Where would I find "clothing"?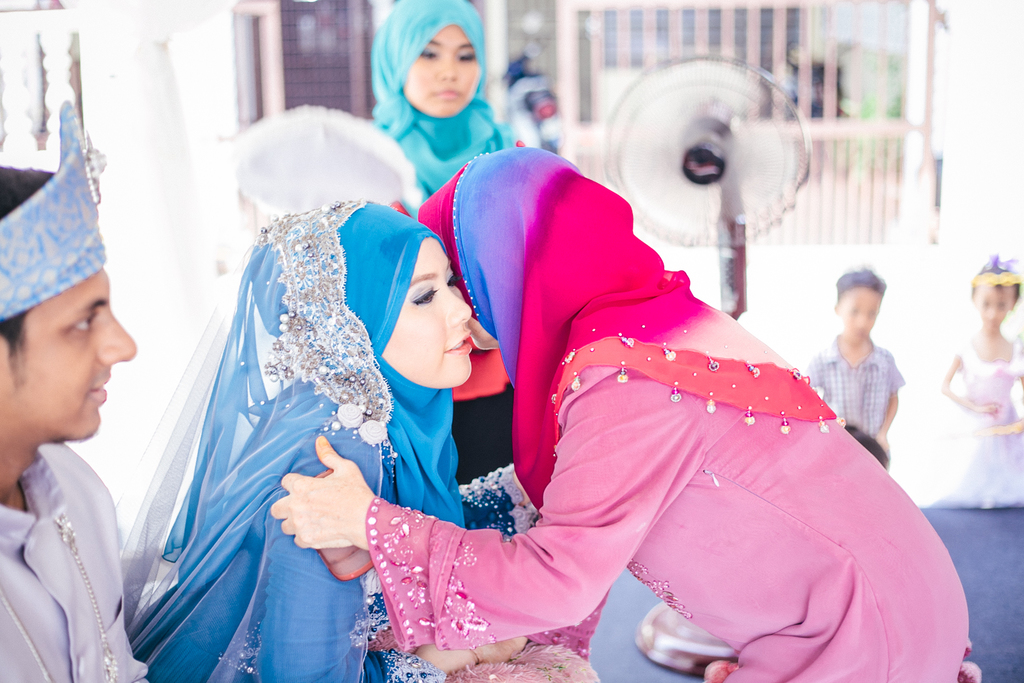
At crop(365, 0, 528, 490).
